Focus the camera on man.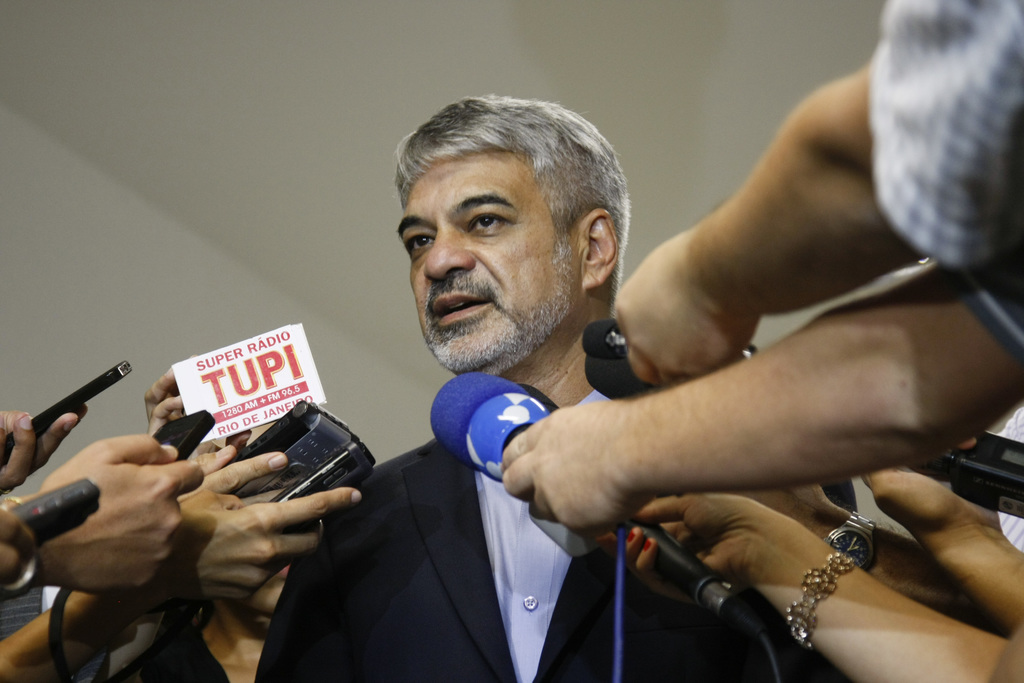
Focus region: box=[613, 0, 1023, 395].
